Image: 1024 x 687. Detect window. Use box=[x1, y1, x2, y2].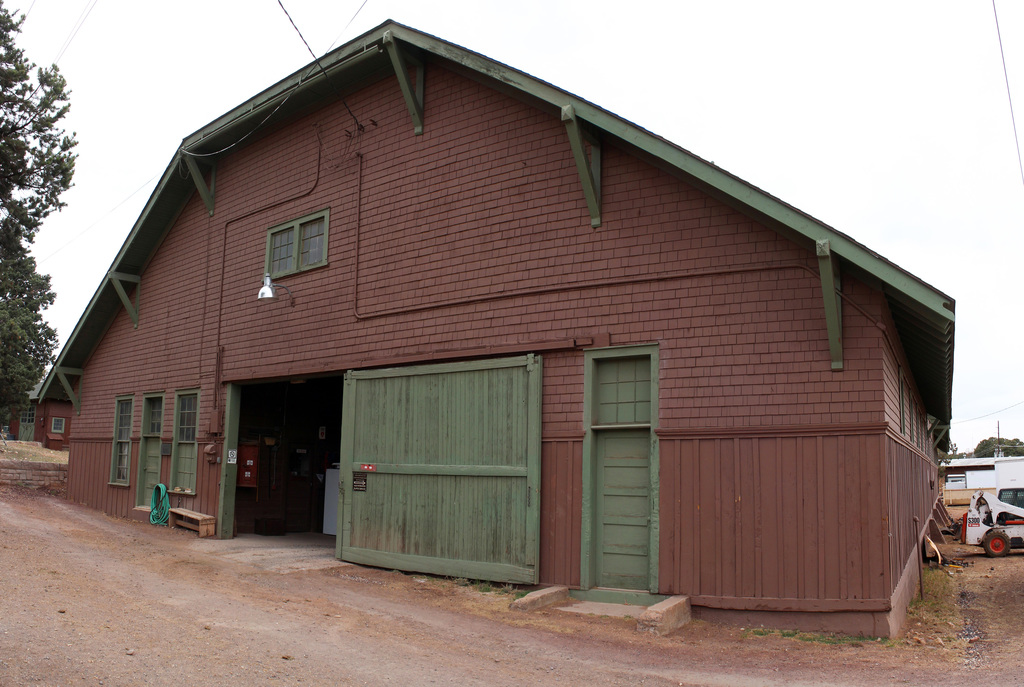
box=[109, 393, 133, 488].
